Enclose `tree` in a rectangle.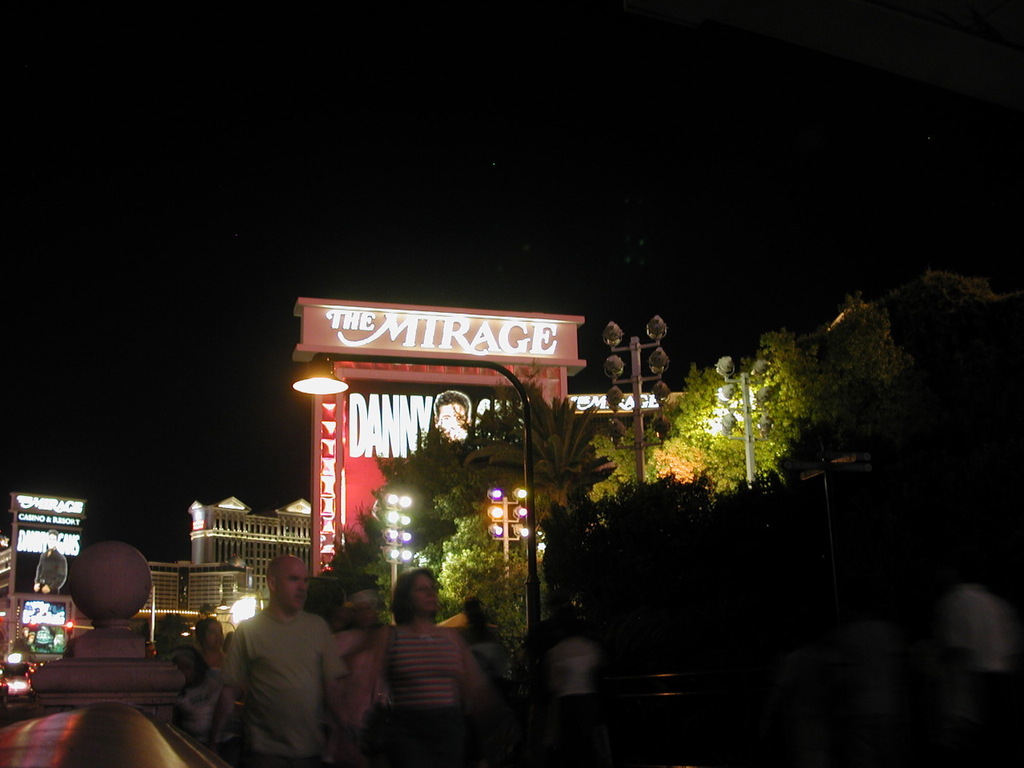
rect(439, 511, 544, 630).
